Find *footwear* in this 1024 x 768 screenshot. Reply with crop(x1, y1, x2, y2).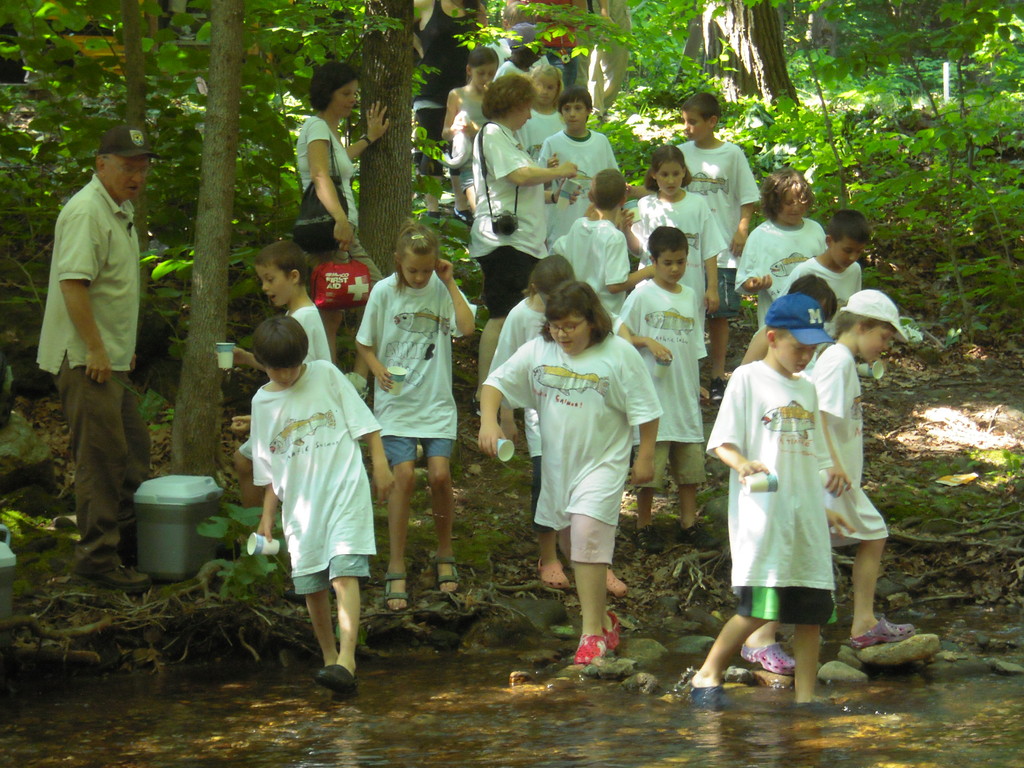
crop(312, 664, 356, 696).
